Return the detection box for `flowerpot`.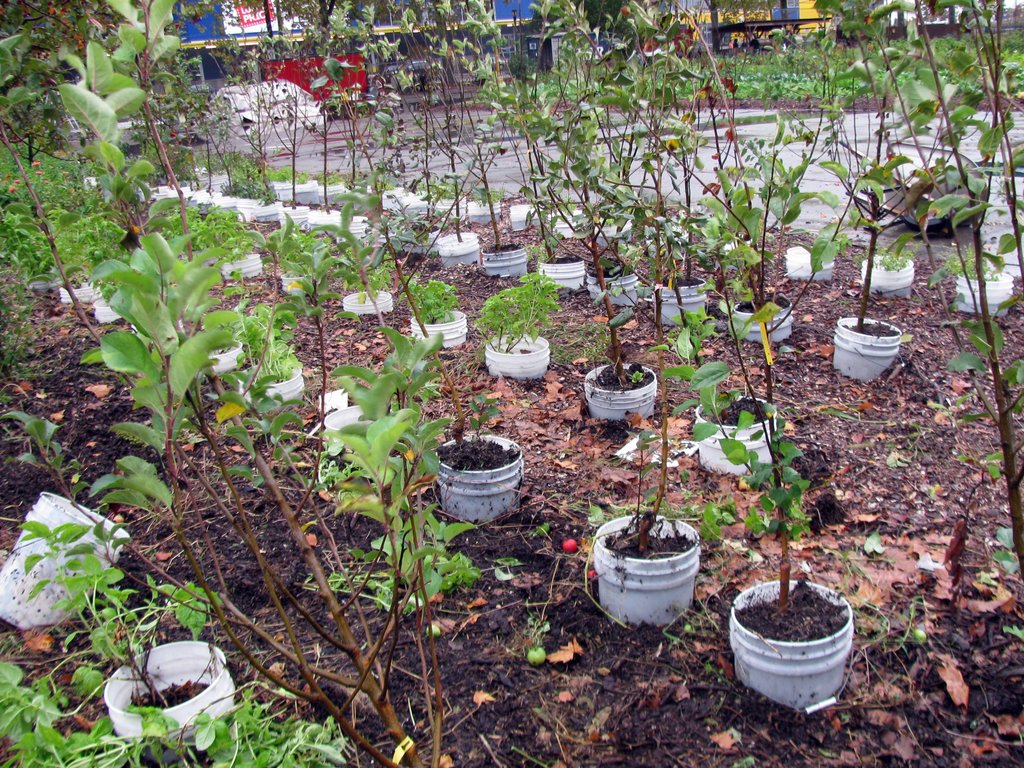
rect(479, 238, 531, 278).
